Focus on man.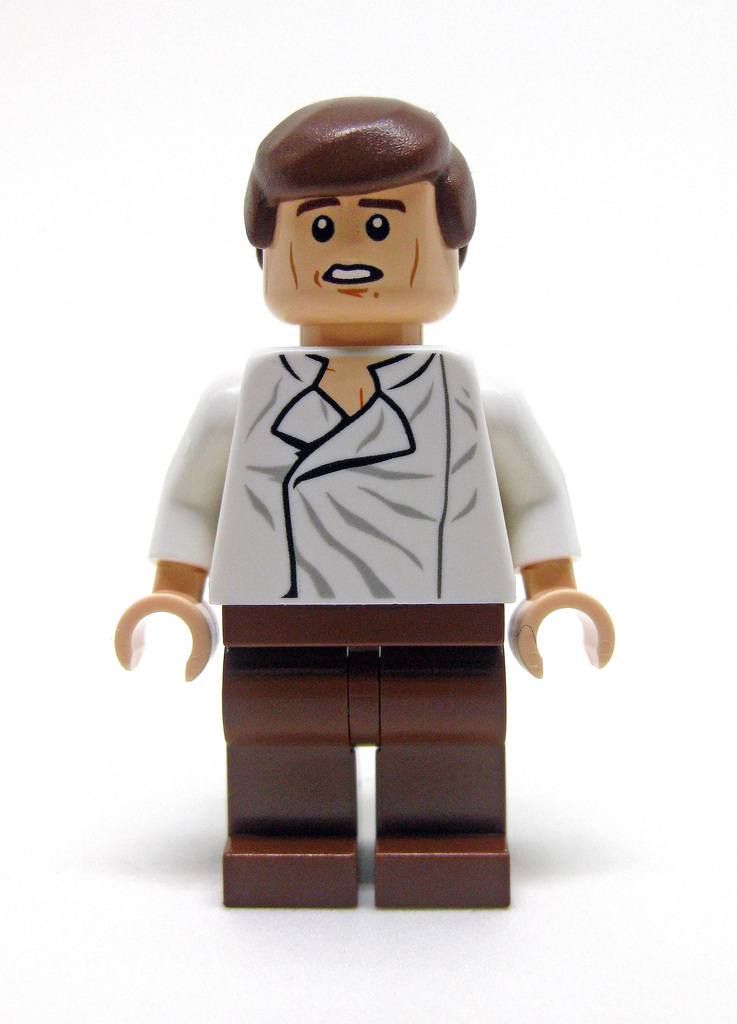
Focused at bbox=(117, 81, 605, 902).
